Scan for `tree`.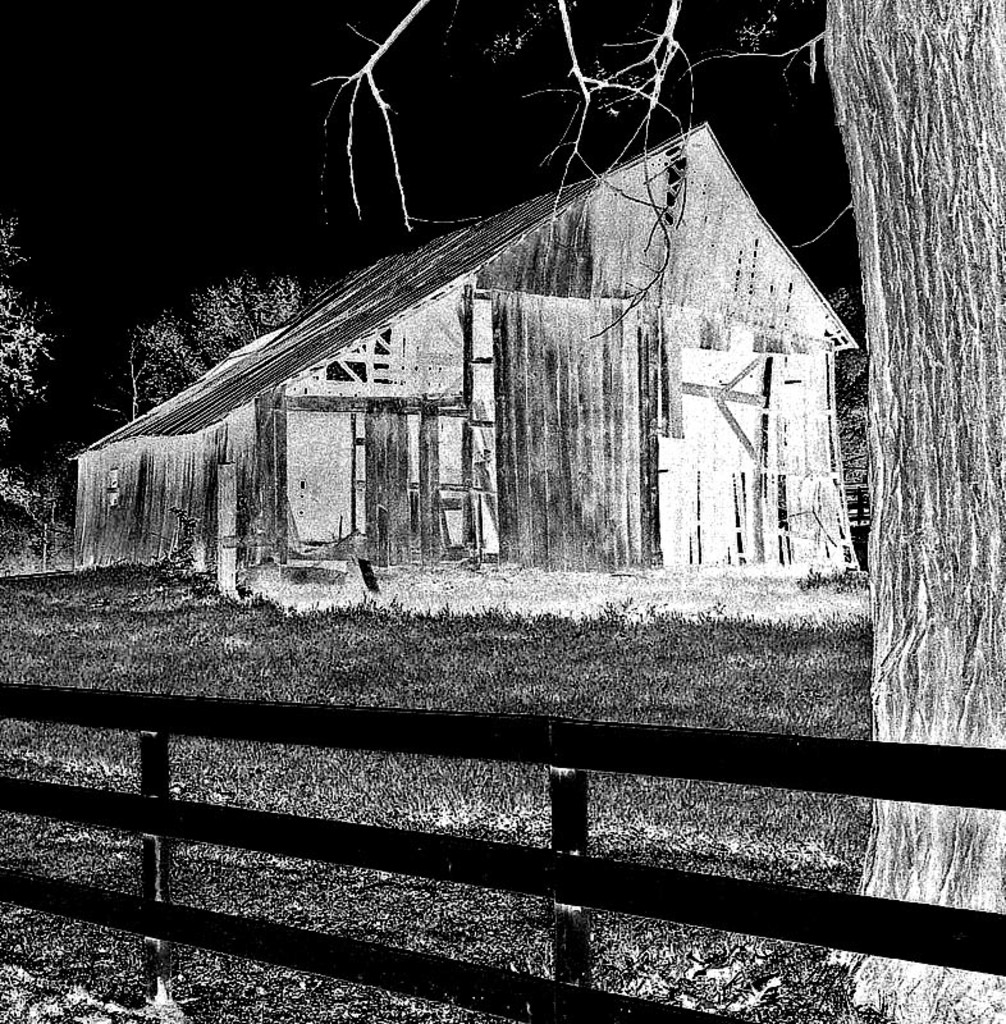
Scan result: left=143, top=307, right=204, bottom=408.
